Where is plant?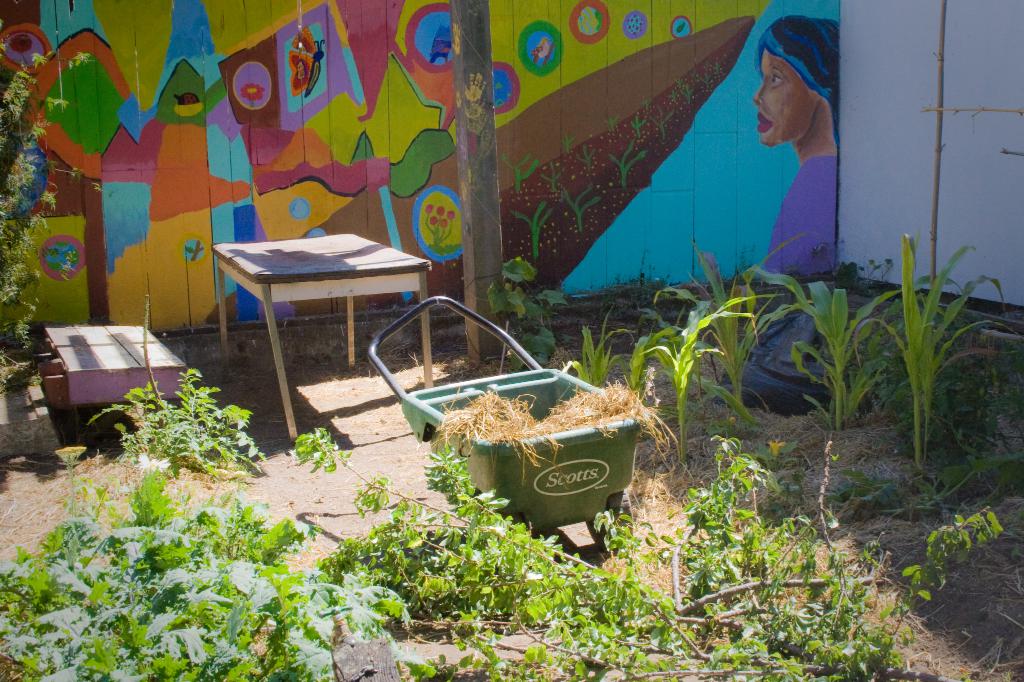
bbox=[607, 141, 649, 195].
